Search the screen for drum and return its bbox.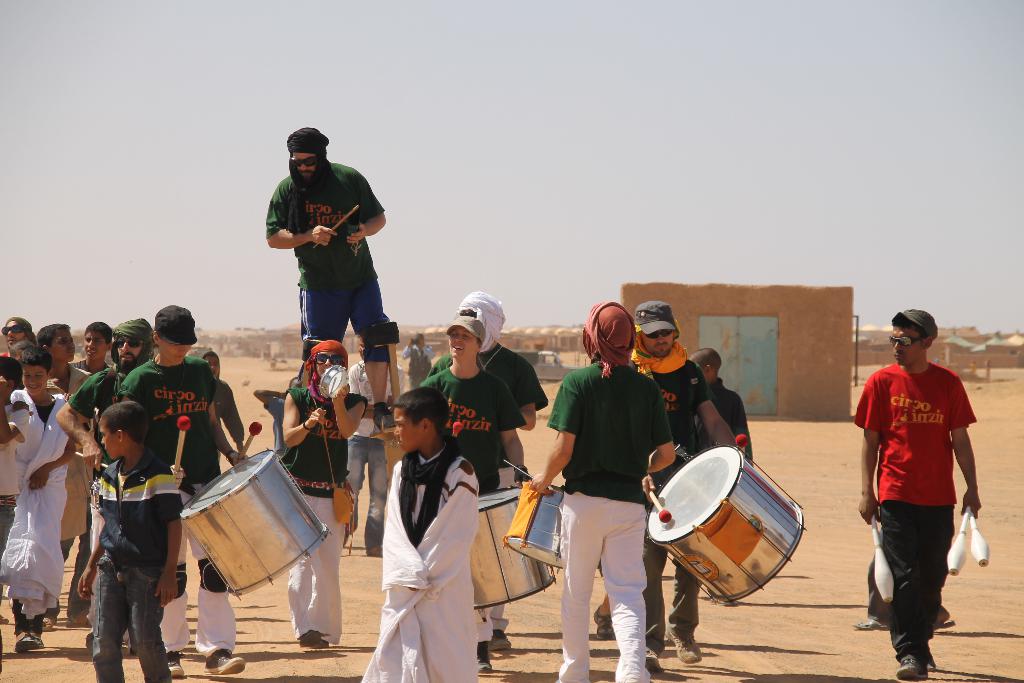
Found: bbox(506, 482, 562, 564).
